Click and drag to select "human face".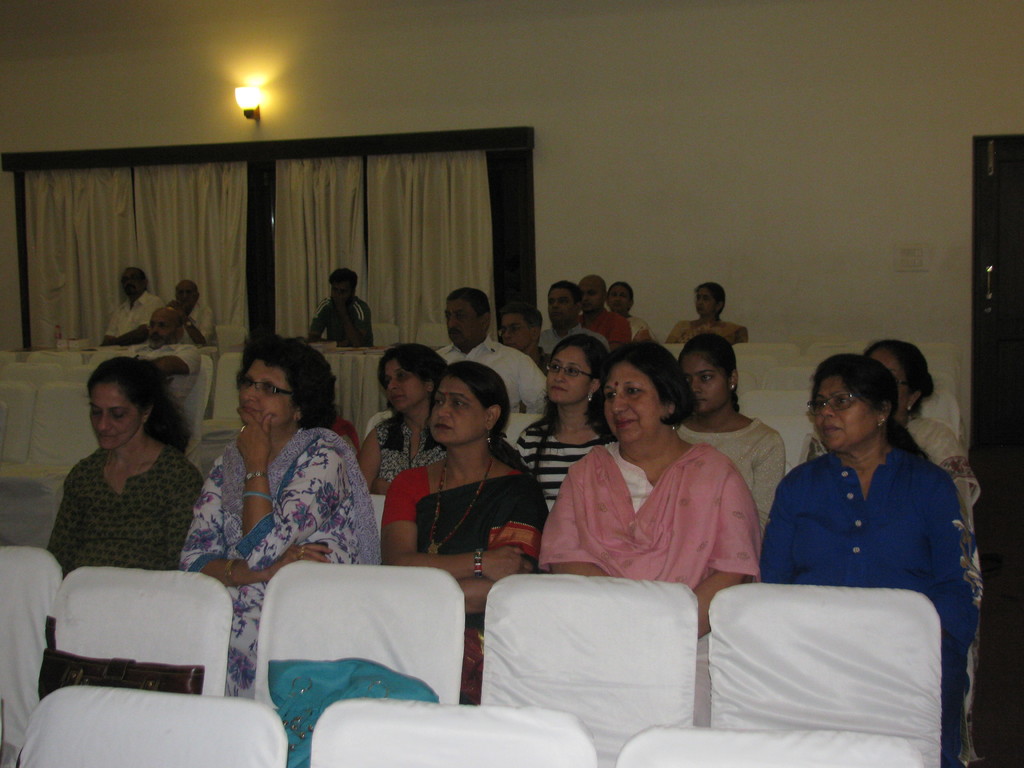
Selection: Rect(609, 284, 632, 310).
